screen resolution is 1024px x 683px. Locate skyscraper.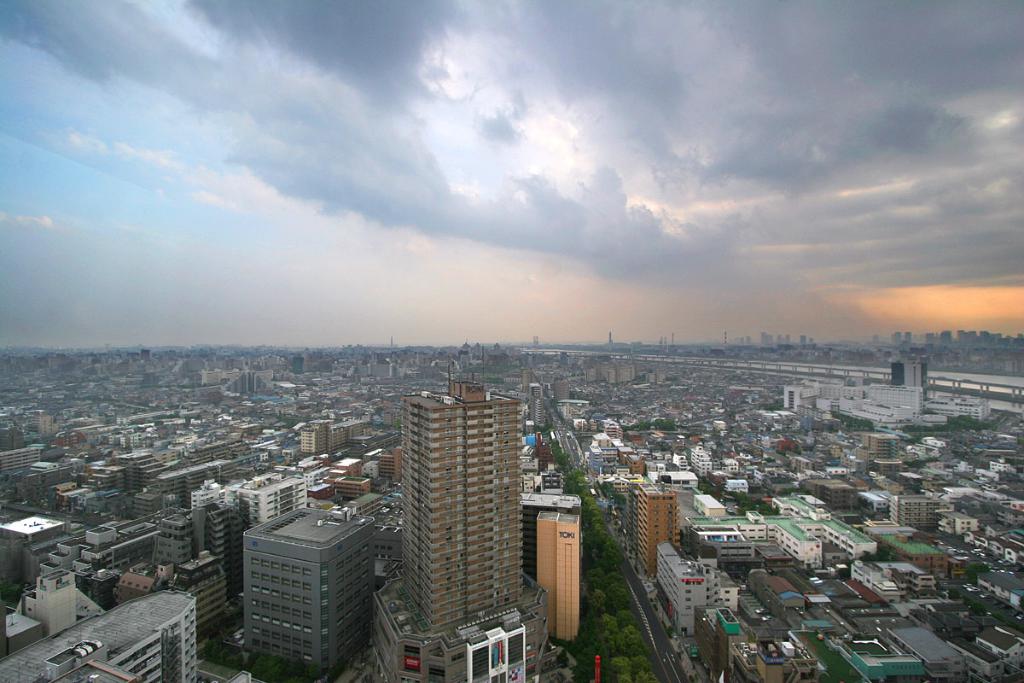
l=516, t=481, r=584, b=646.
